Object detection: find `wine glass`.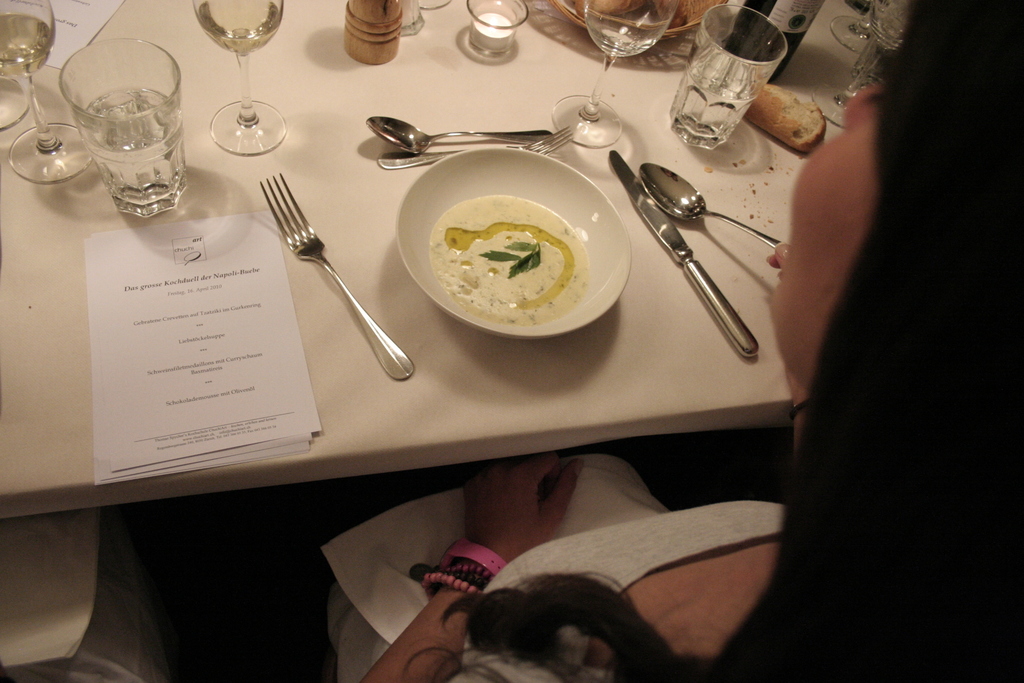
810/0/910/126.
